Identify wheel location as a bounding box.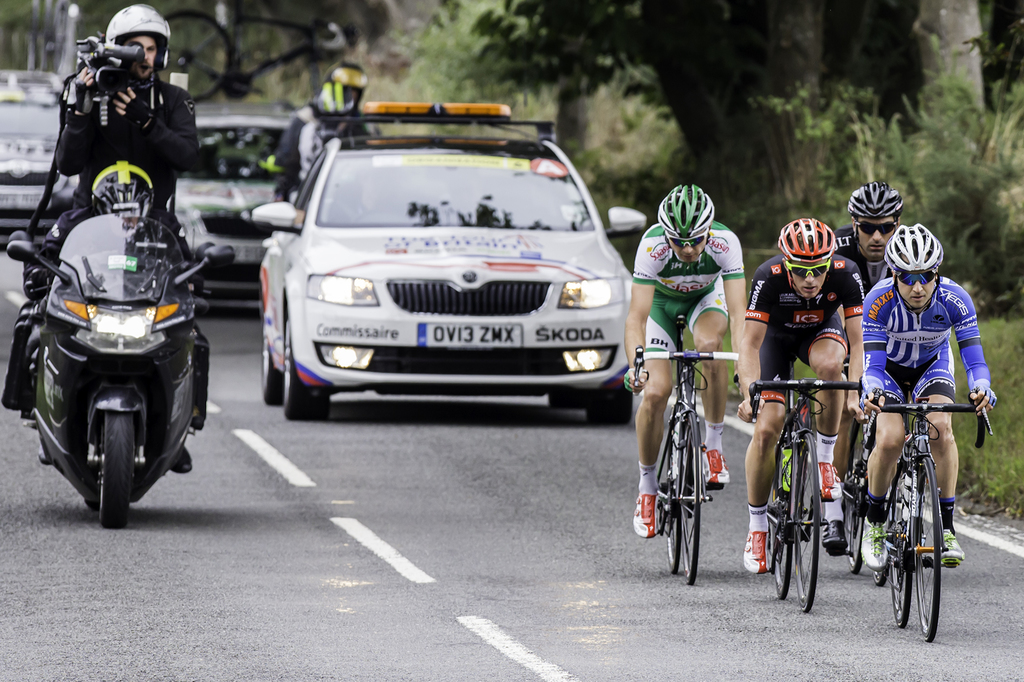
{"x1": 833, "y1": 463, "x2": 862, "y2": 572}.
